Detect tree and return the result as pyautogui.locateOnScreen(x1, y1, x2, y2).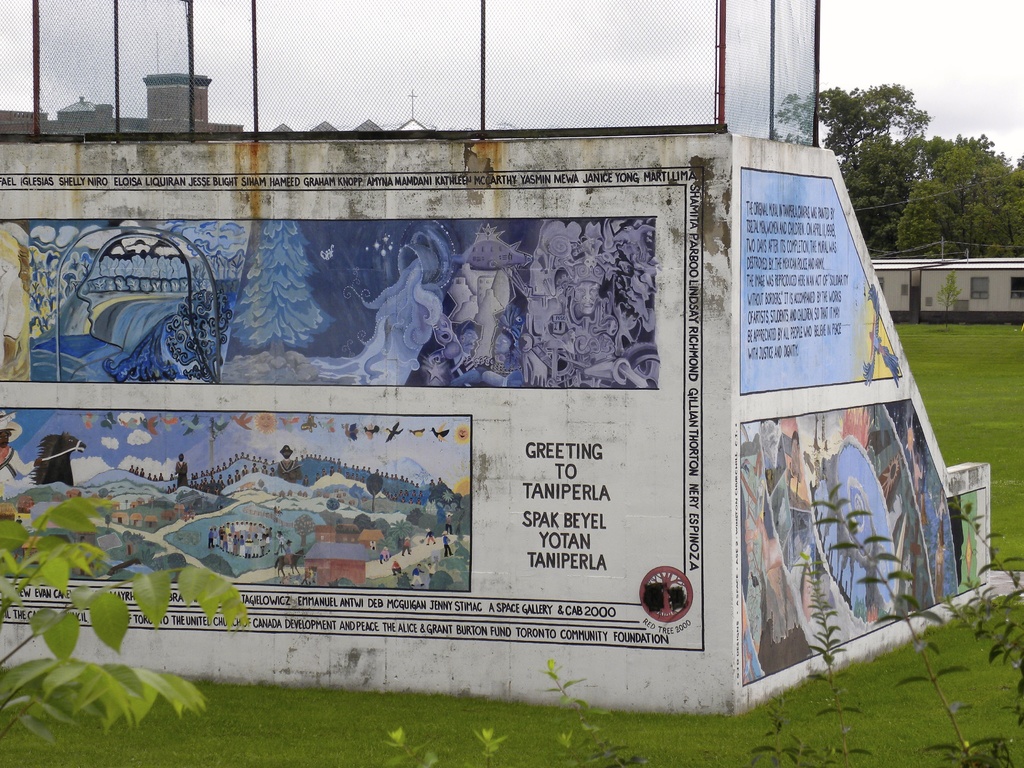
pyautogui.locateOnScreen(924, 125, 1002, 243).
